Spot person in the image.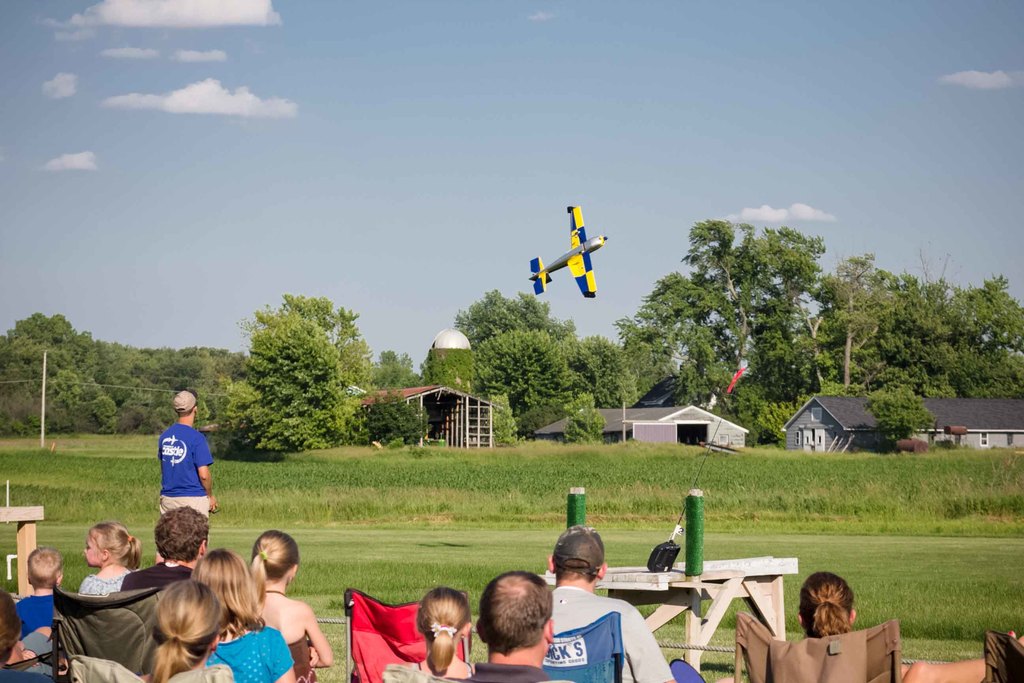
person found at rect(146, 408, 212, 558).
